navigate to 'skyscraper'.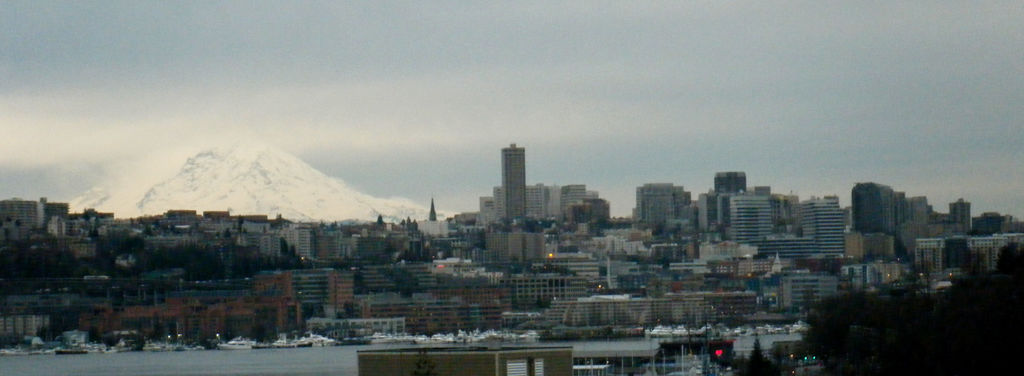
Navigation target: {"left": 262, "top": 234, "right": 285, "bottom": 258}.
